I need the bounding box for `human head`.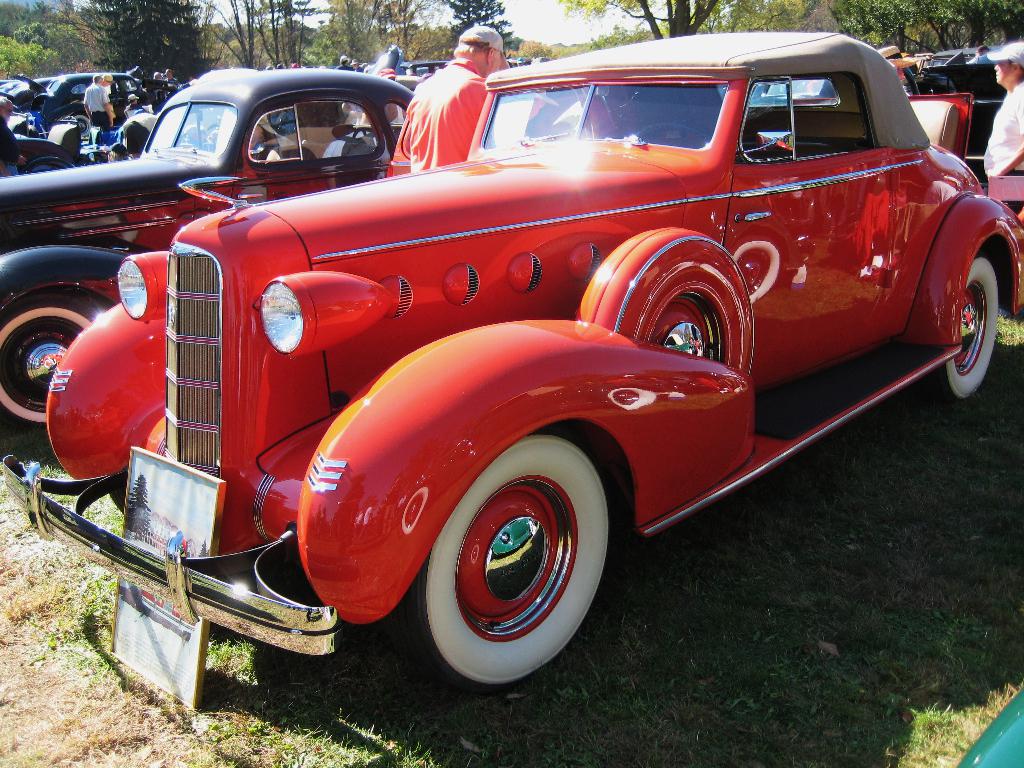
Here it is: bbox=(976, 45, 986, 54).
